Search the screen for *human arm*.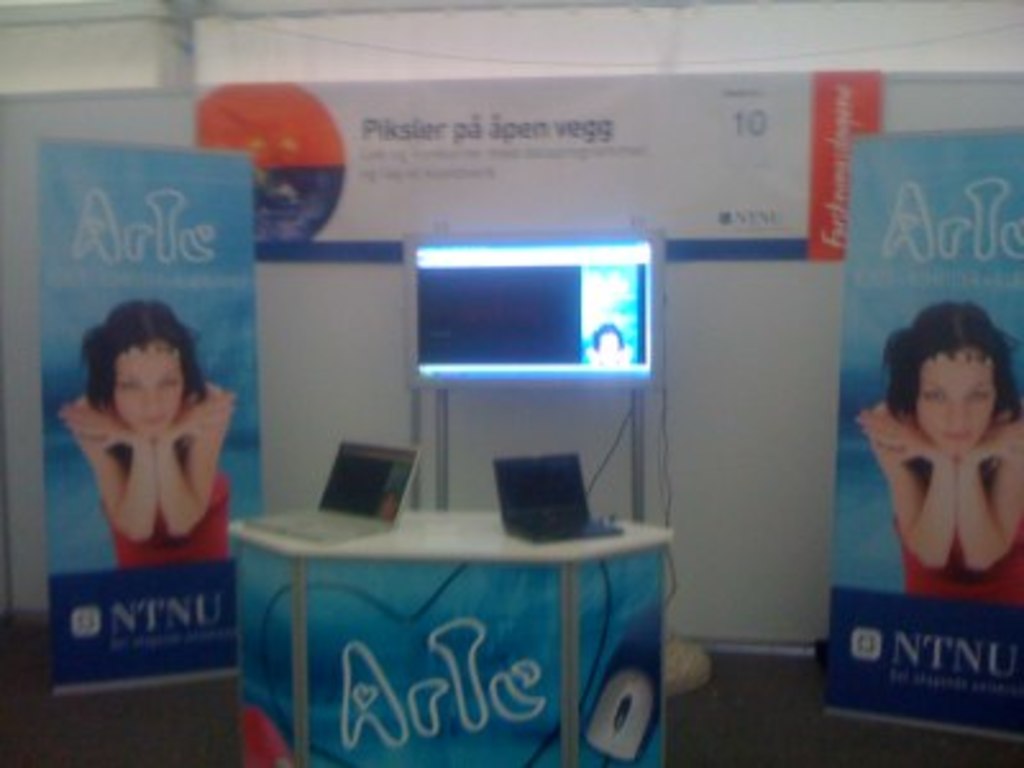
Found at x1=847, y1=402, x2=960, y2=579.
